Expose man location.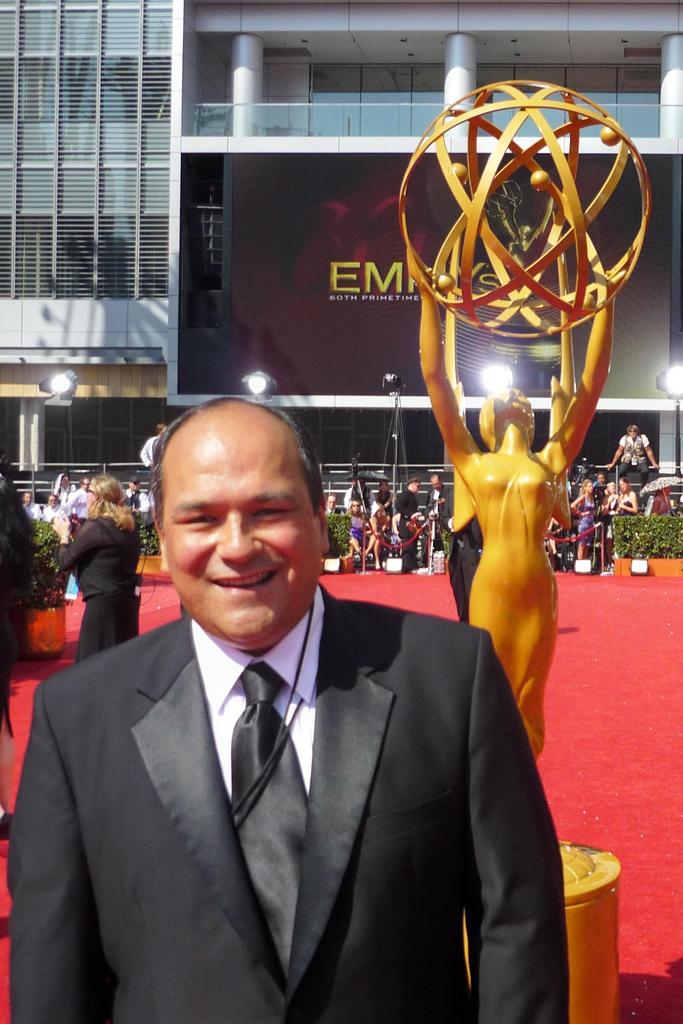
Exposed at {"left": 594, "top": 470, "right": 607, "bottom": 487}.
